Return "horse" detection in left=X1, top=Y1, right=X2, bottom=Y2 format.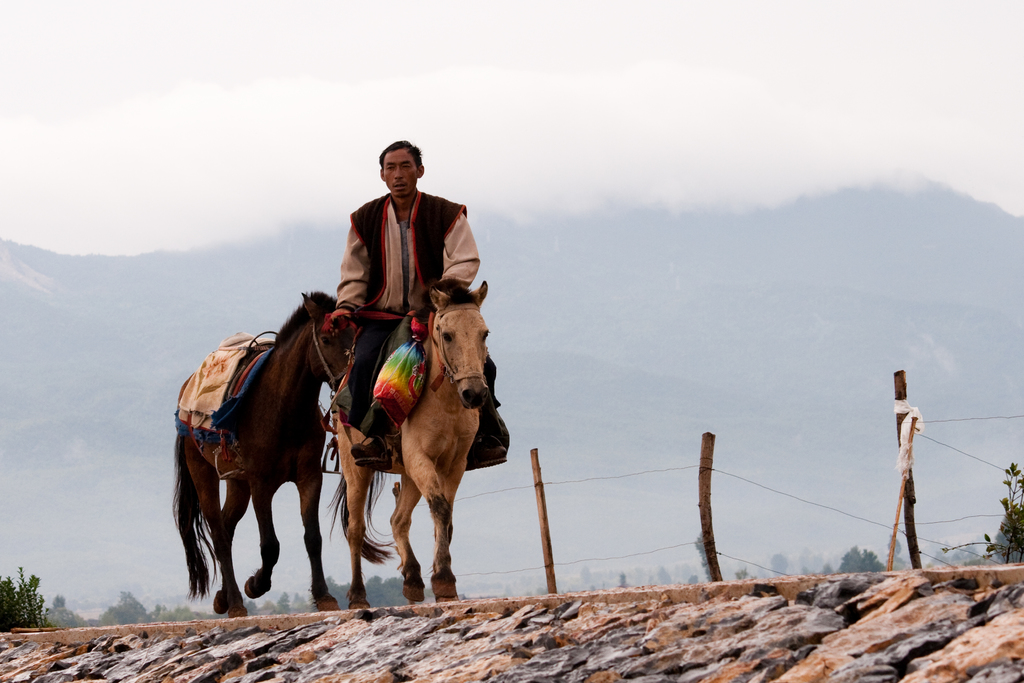
left=320, top=280, right=492, bottom=612.
